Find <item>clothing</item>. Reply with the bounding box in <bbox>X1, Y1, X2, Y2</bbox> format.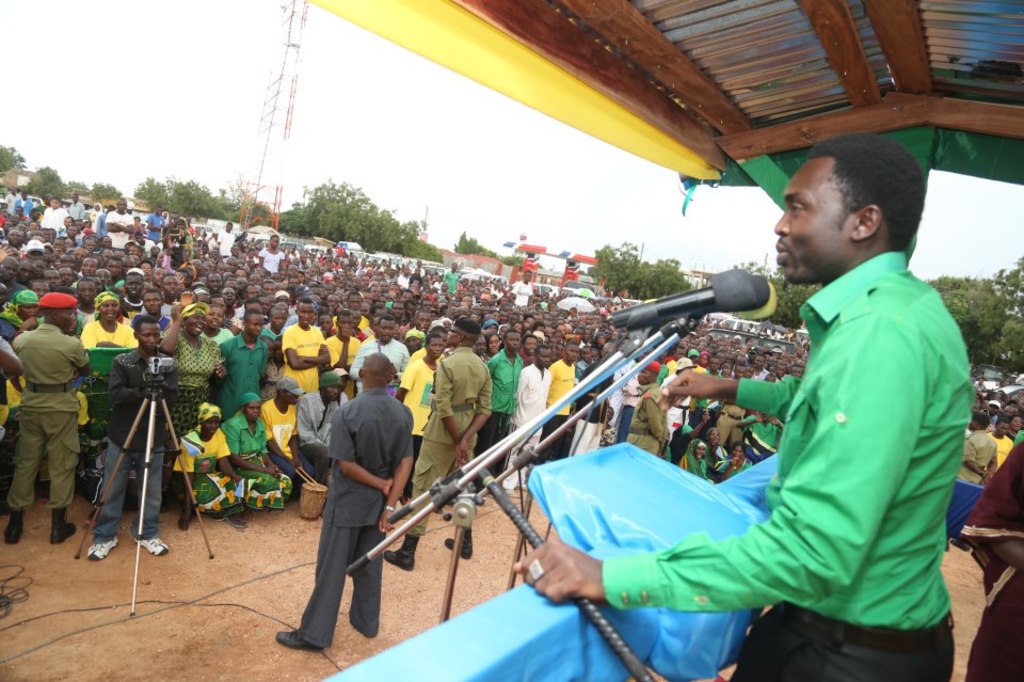
<bbox>629, 379, 669, 456</bbox>.
